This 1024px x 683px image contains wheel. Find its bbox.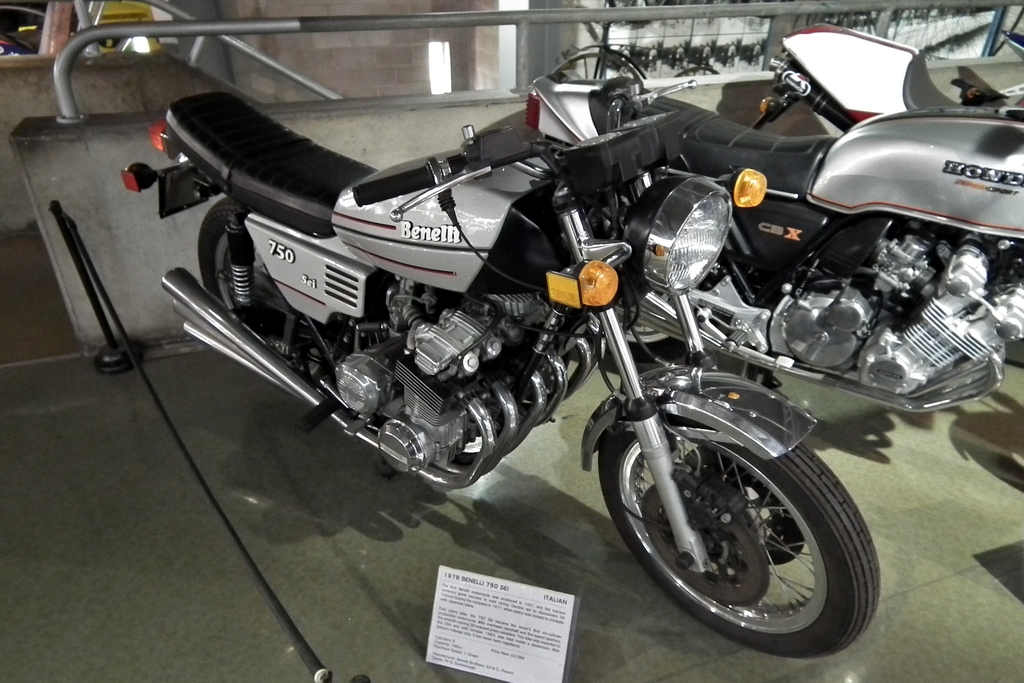
[x1=603, y1=400, x2=879, y2=647].
